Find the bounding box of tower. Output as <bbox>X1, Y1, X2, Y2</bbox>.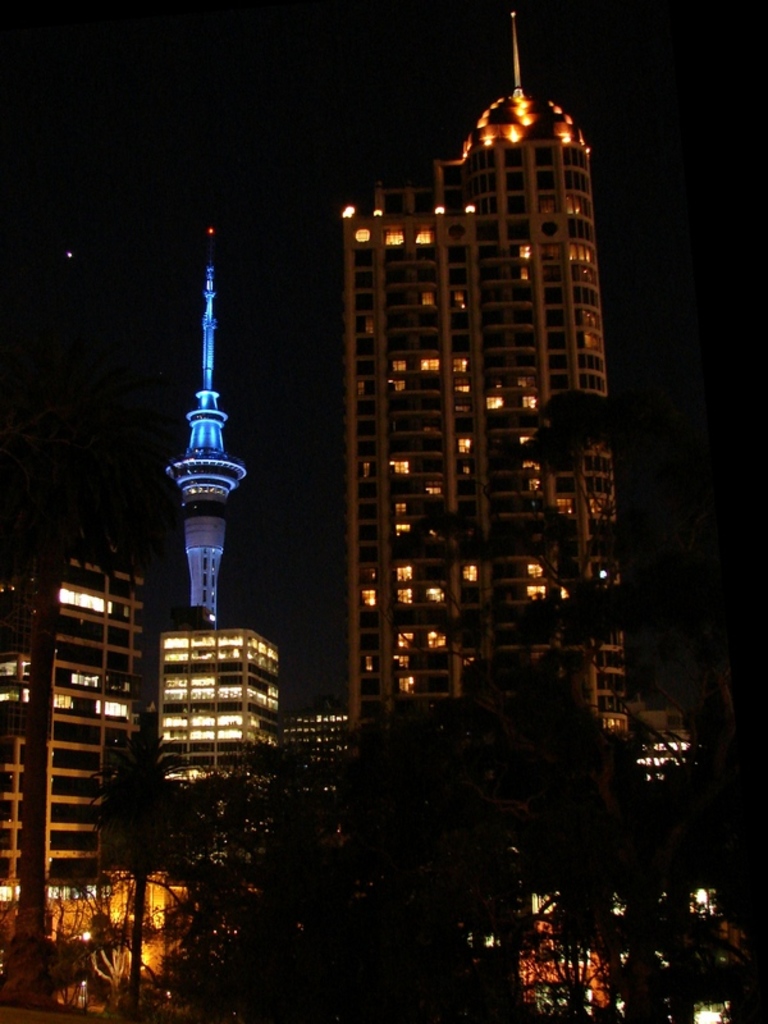
<bbox>335, 20, 650, 754</bbox>.
